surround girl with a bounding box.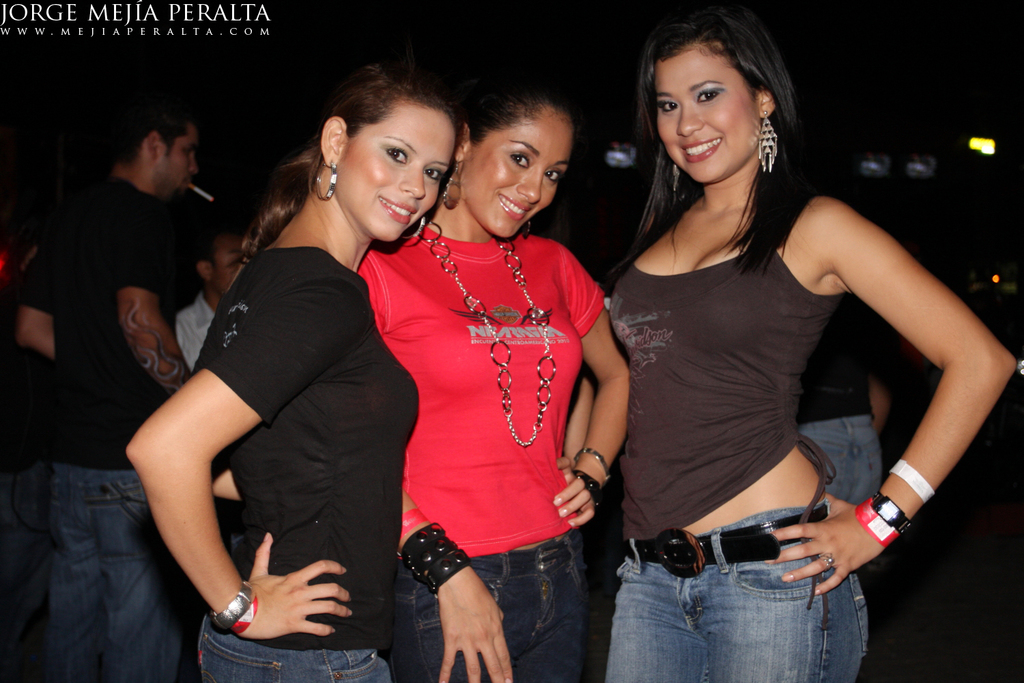
bbox(124, 56, 456, 682).
